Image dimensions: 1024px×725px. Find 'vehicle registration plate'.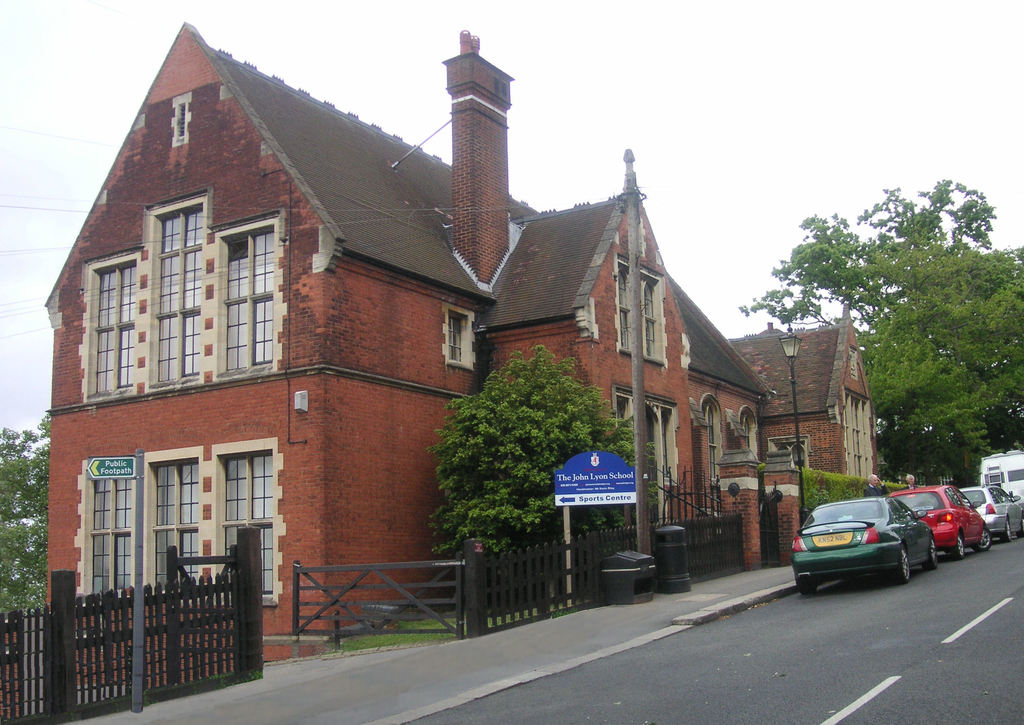
813:529:853:547.
